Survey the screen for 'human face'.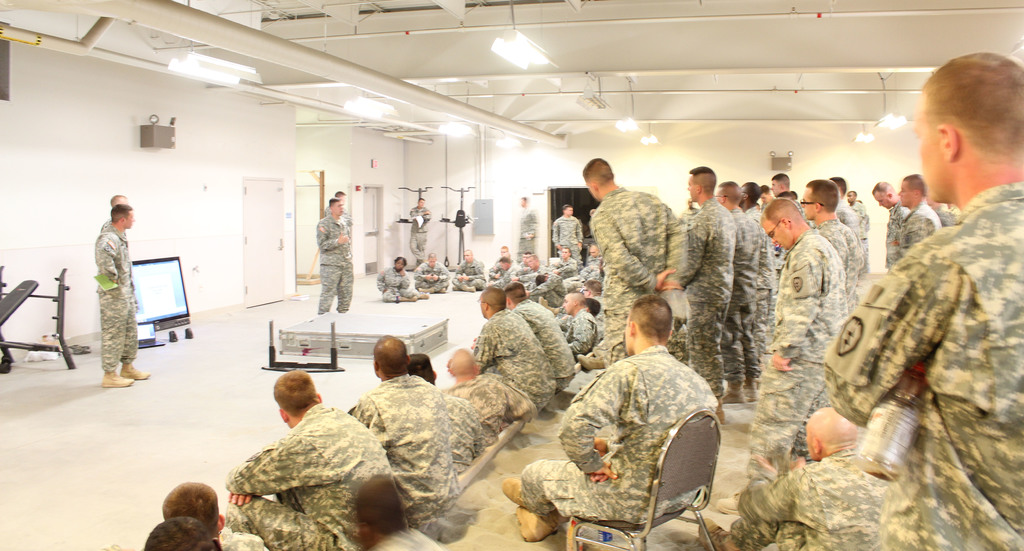
Survey found: region(760, 189, 769, 205).
